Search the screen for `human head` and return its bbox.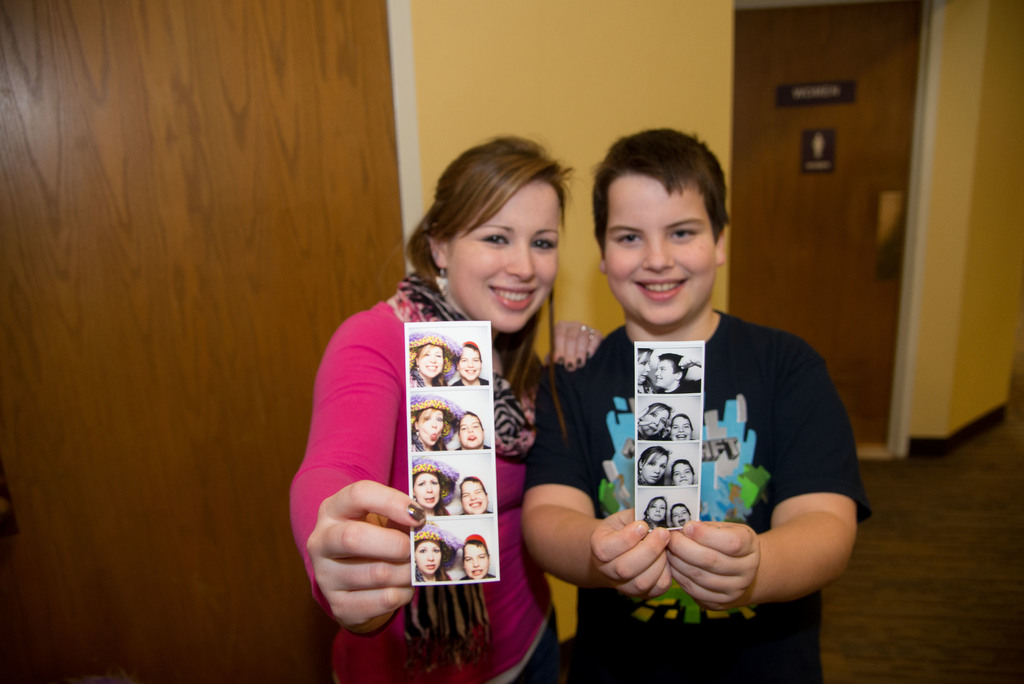
Found: 413,467,438,509.
